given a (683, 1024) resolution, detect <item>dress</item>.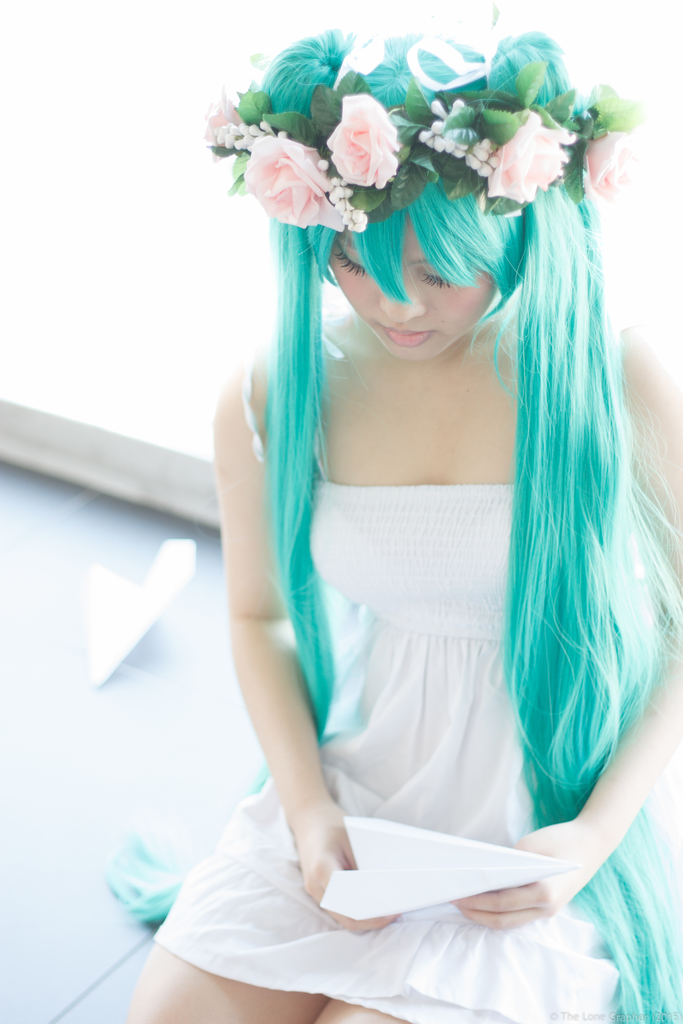
select_region(157, 321, 643, 1023).
